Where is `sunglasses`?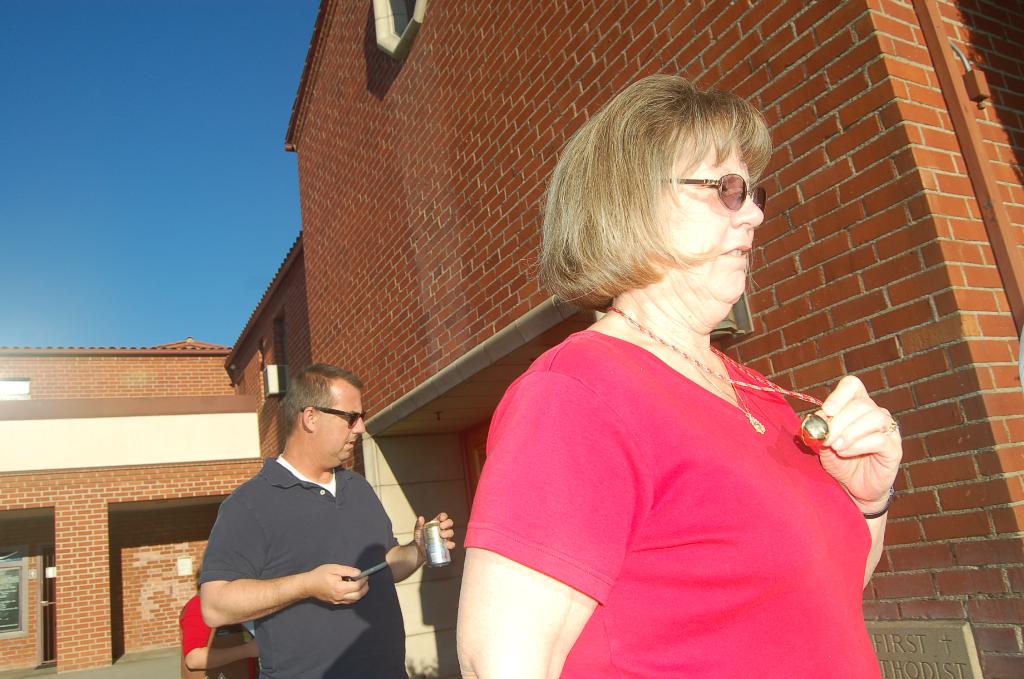
bbox=[294, 398, 372, 432].
